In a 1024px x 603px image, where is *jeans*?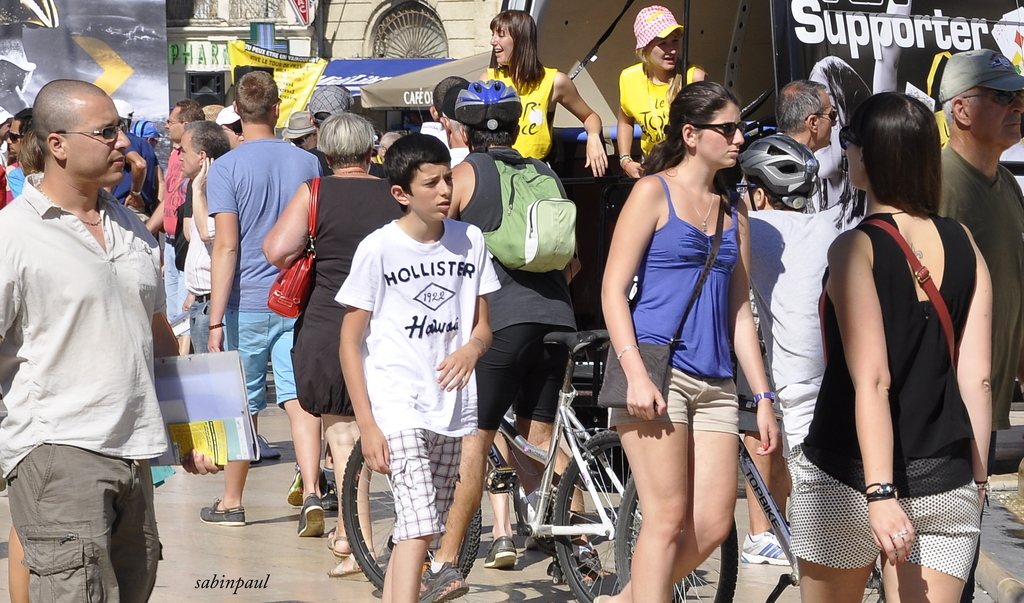
bbox(458, 322, 566, 426).
